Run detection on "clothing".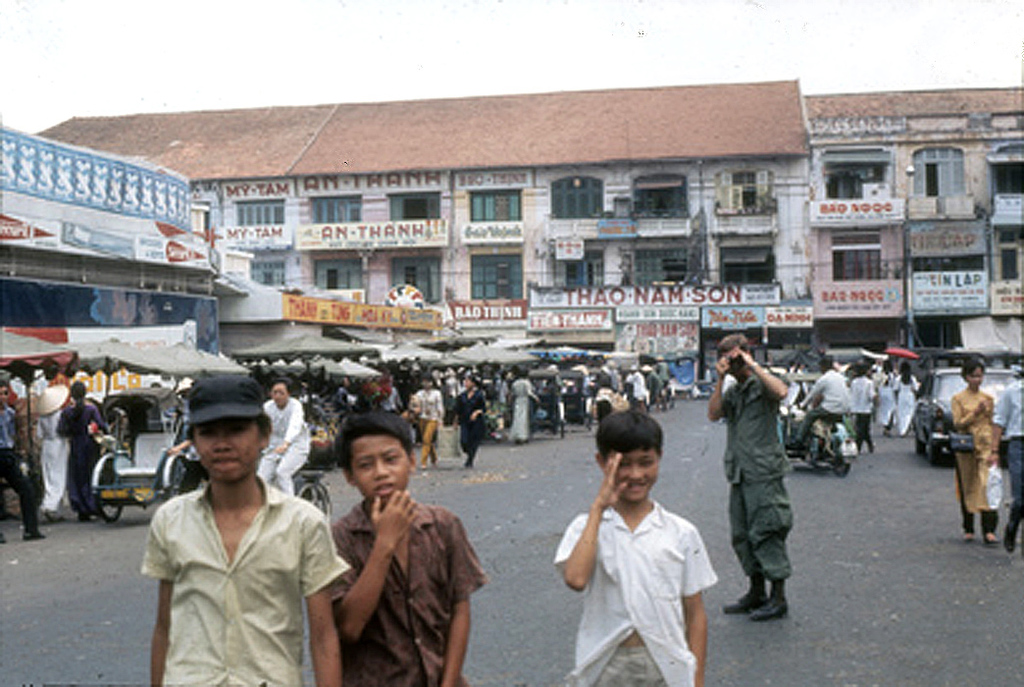
Result: Rect(362, 374, 672, 474).
